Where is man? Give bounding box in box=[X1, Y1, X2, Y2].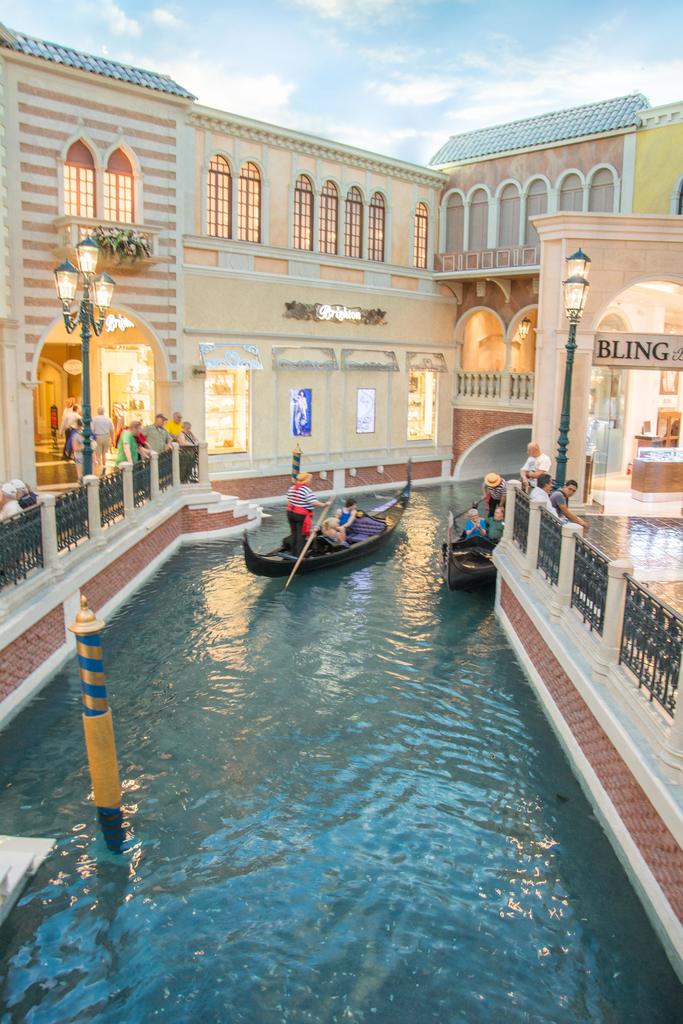
box=[479, 470, 513, 525].
